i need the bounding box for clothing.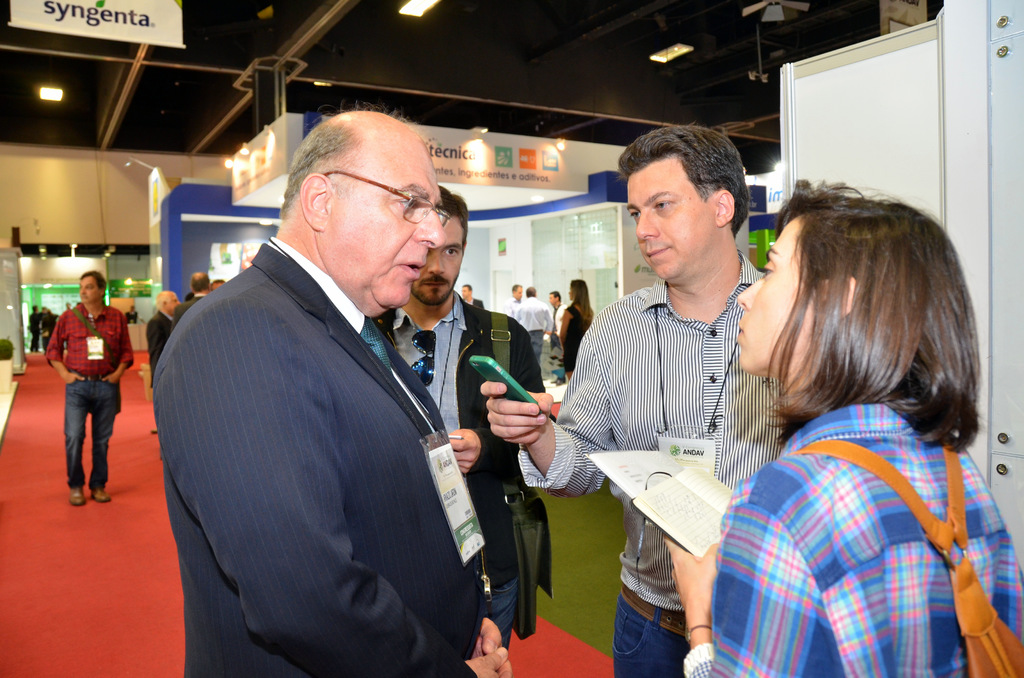
Here it is: <bbox>47, 302, 134, 383</bbox>.
